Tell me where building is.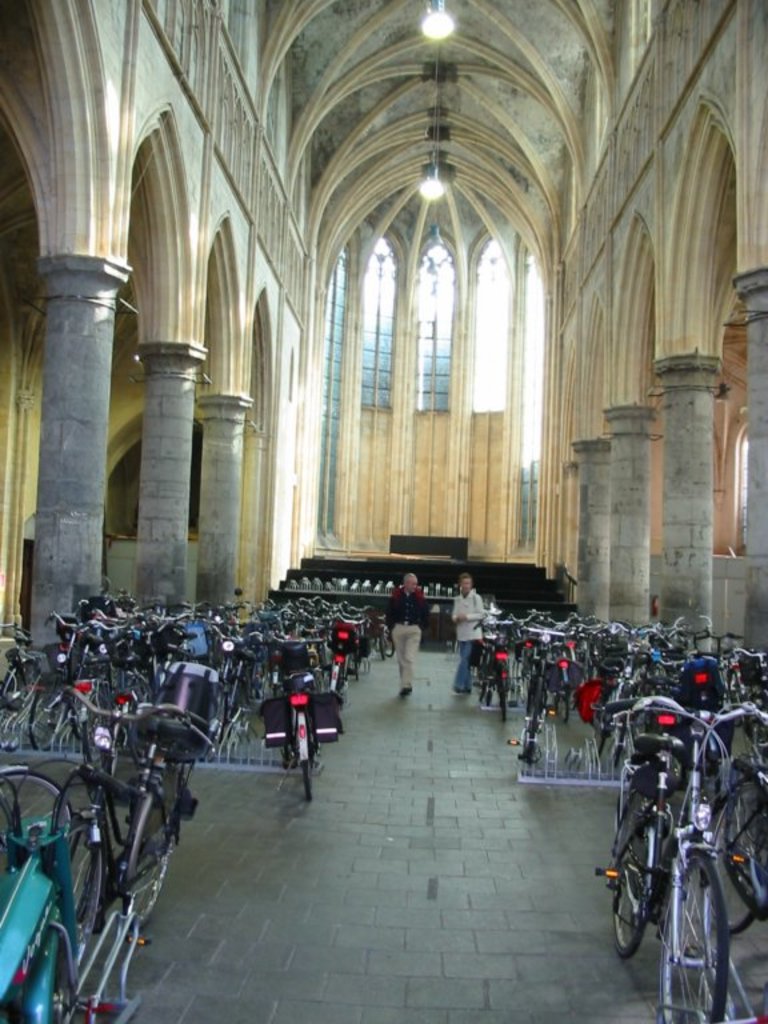
building is at locate(0, 0, 763, 1023).
